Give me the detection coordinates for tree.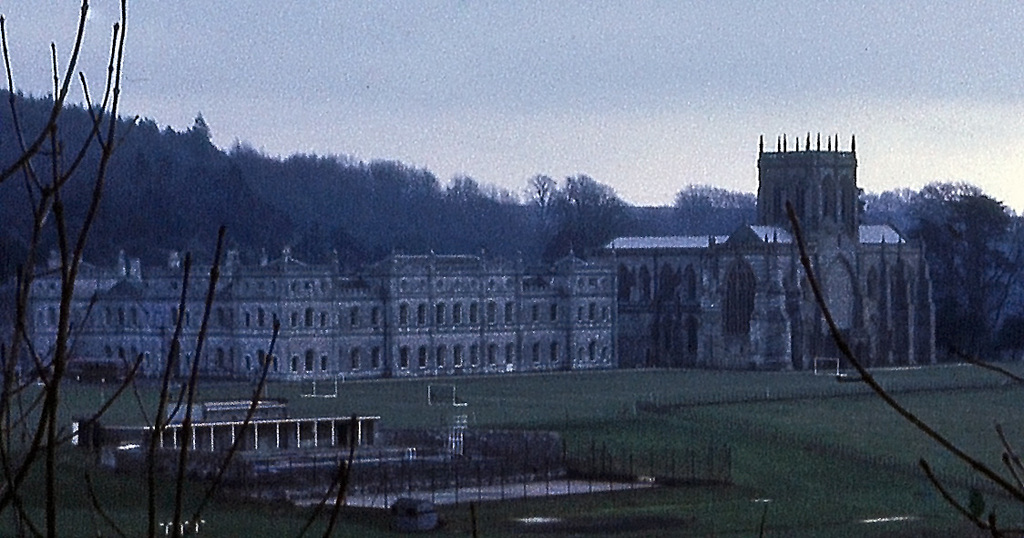
box=[557, 166, 628, 264].
